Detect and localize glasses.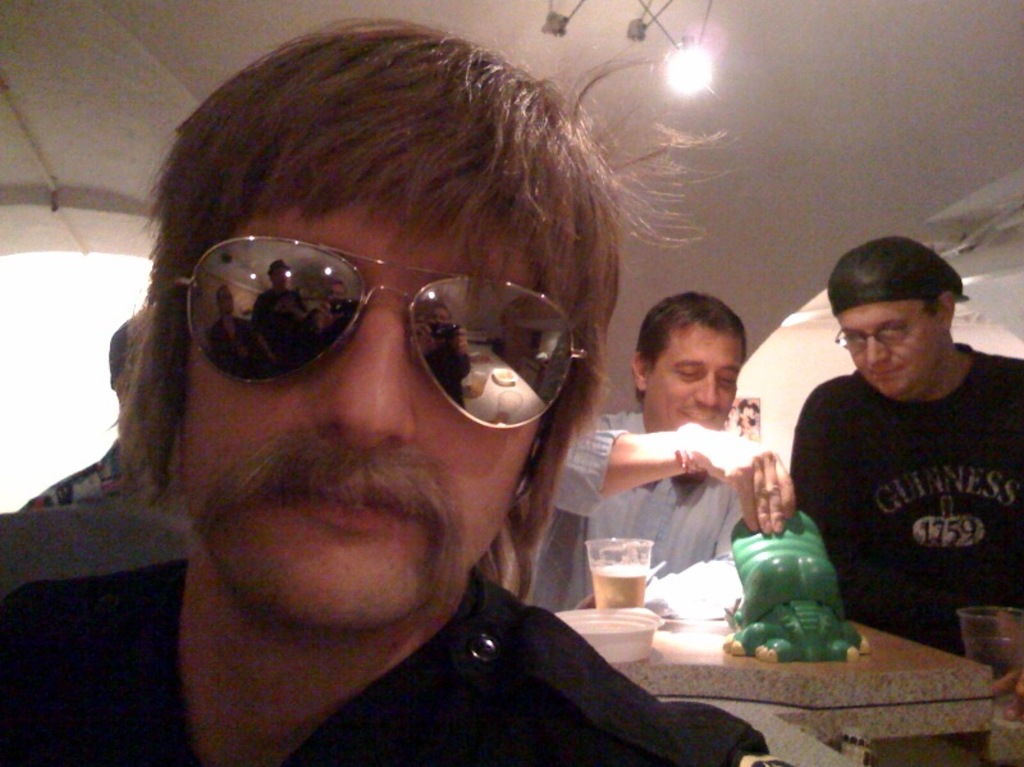
Localized at locate(833, 303, 943, 351).
